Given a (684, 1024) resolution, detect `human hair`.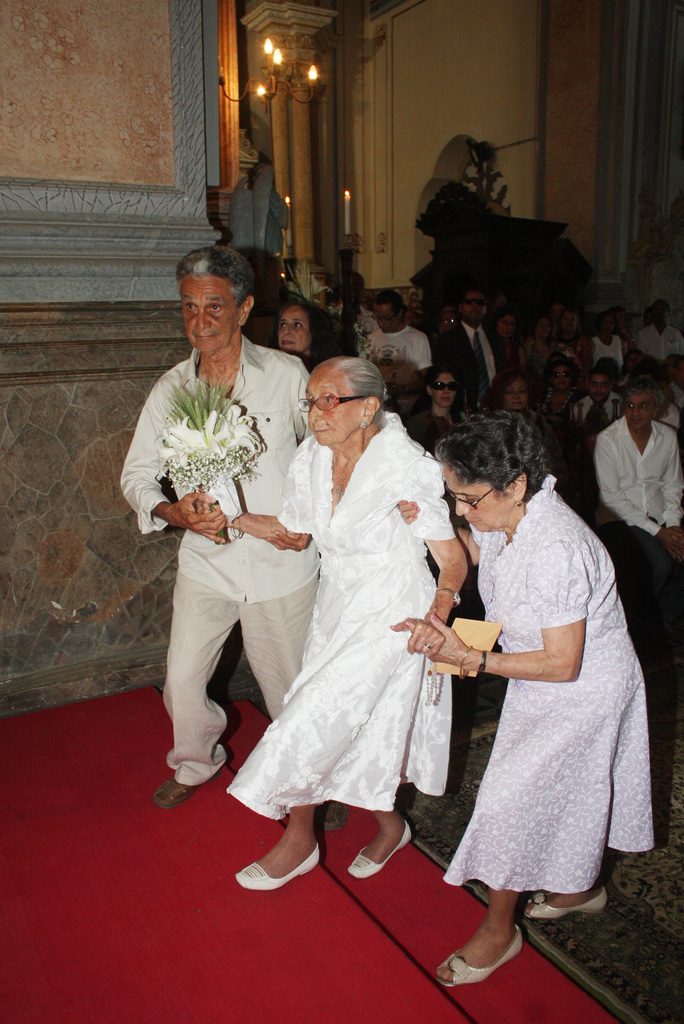
left=275, top=297, right=325, bottom=346.
